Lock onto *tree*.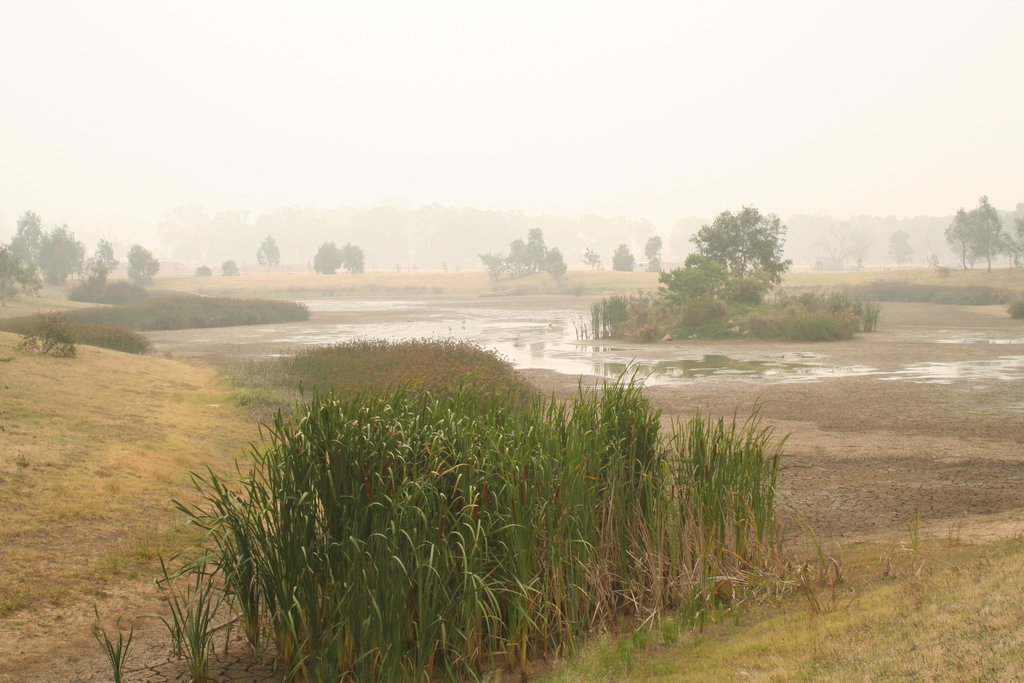
Locked: pyautogui.locateOnScreen(310, 239, 342, 273).
